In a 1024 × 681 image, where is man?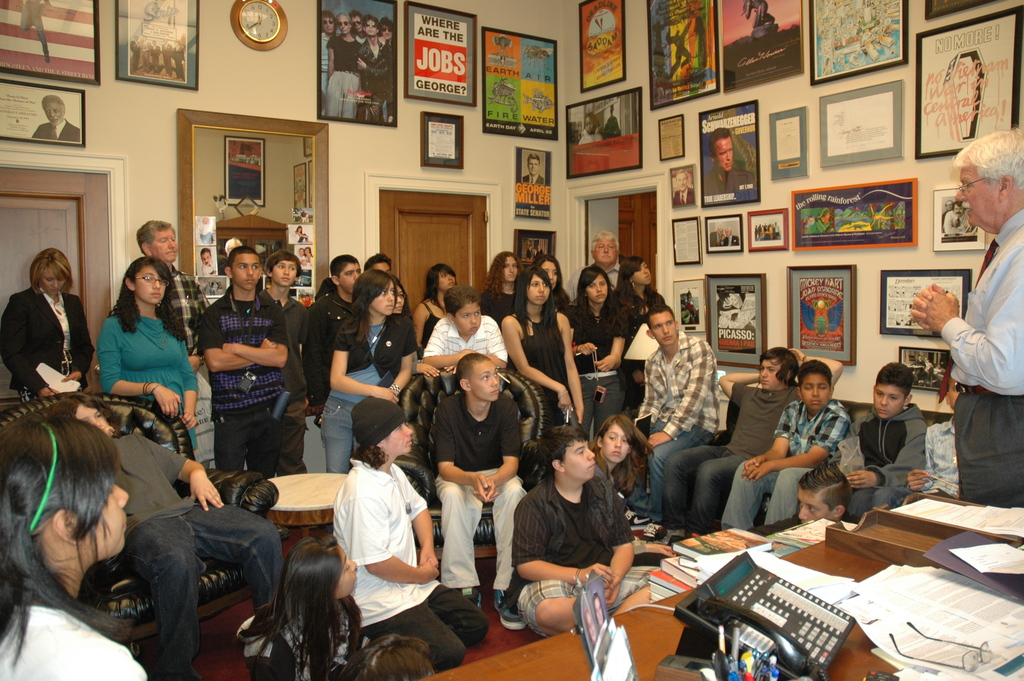
Rect(568, 227, 621, 304).
